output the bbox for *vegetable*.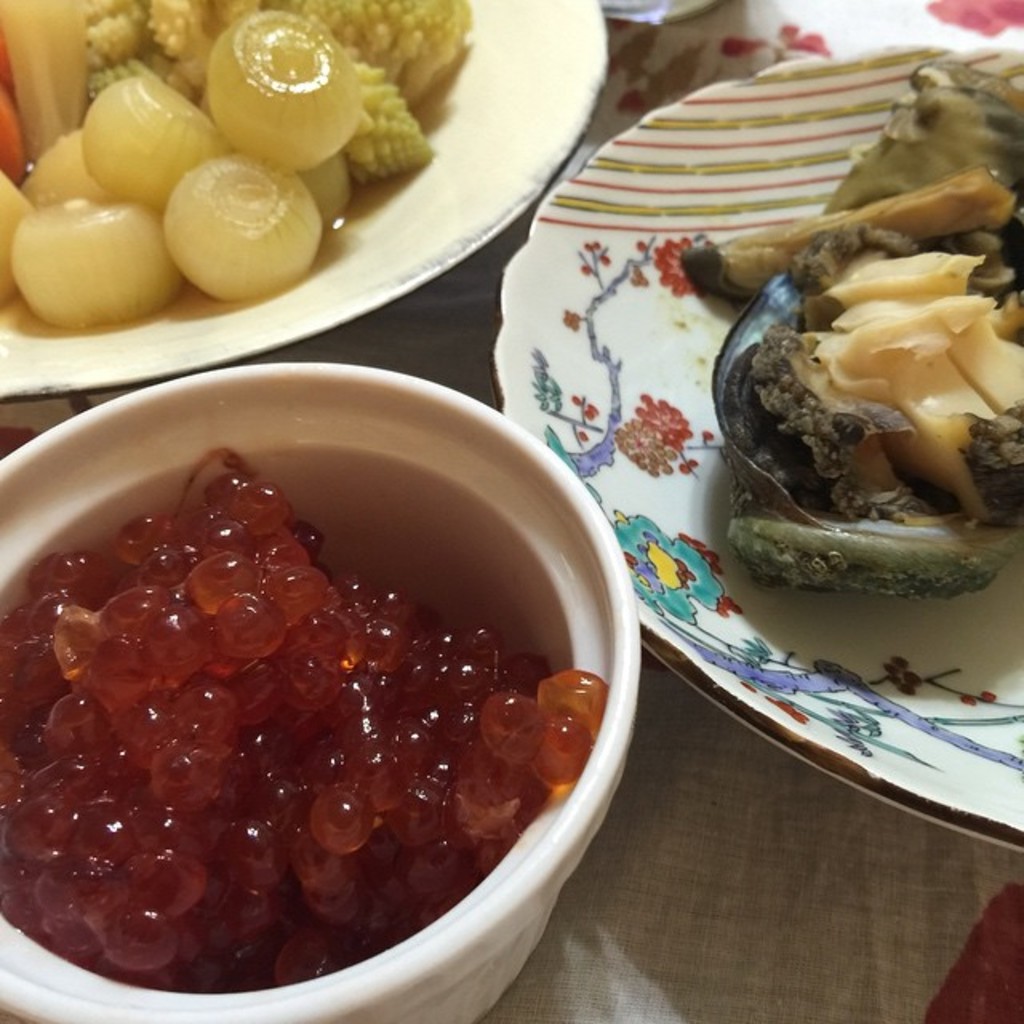
[left=298, top=157, right=350, bottom=222].
